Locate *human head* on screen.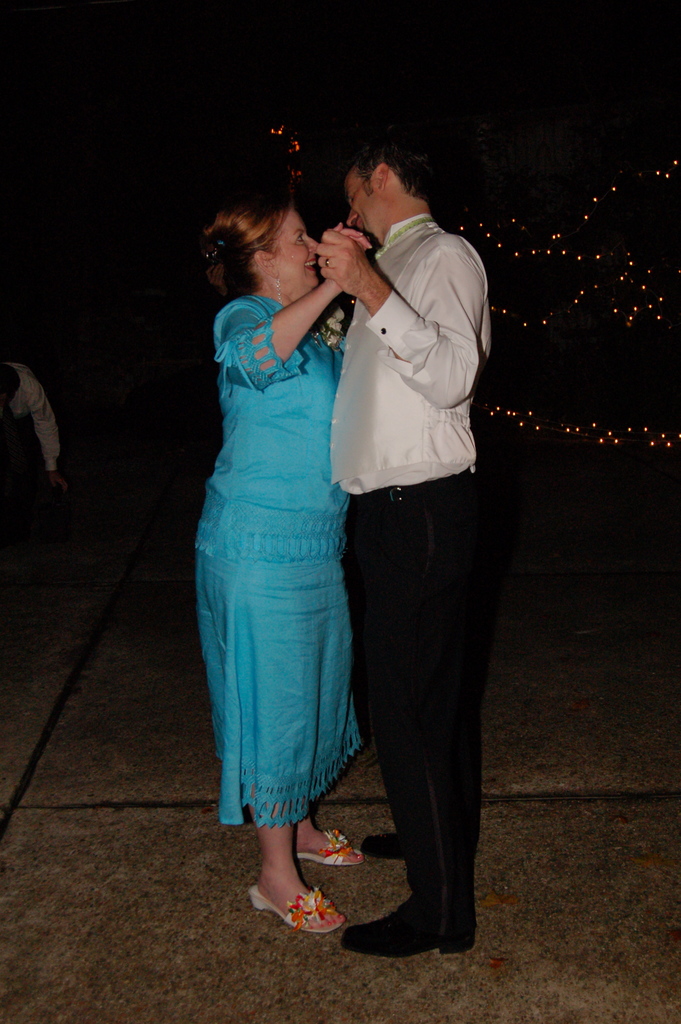
On screen at (left=339, top=138, right=438, bottom=223).
